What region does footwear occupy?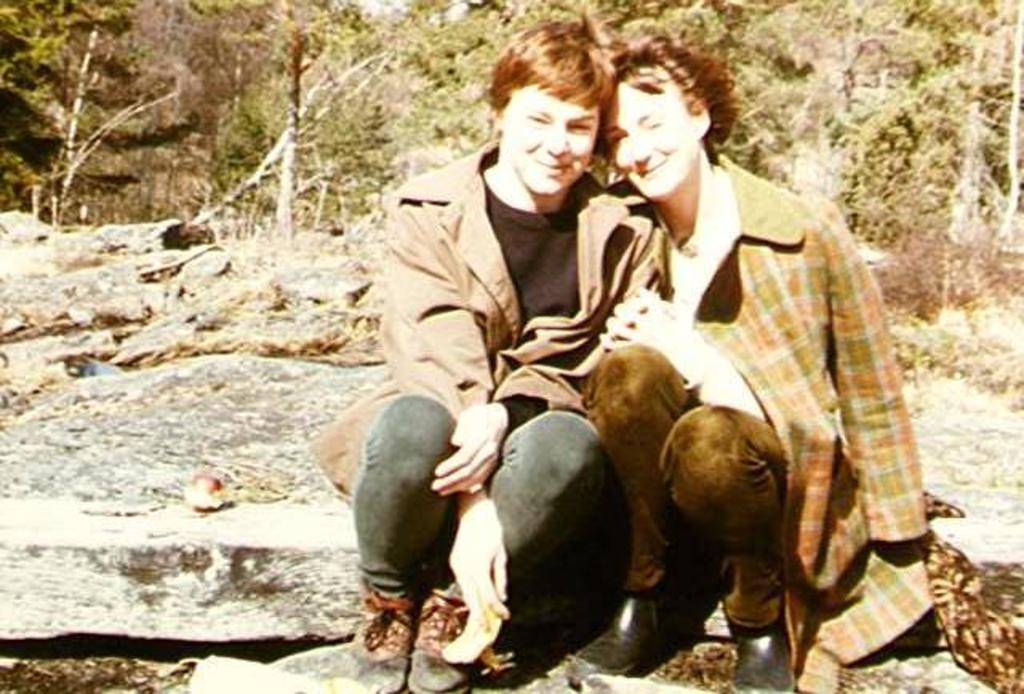
region(354, 603, 429, 676).
